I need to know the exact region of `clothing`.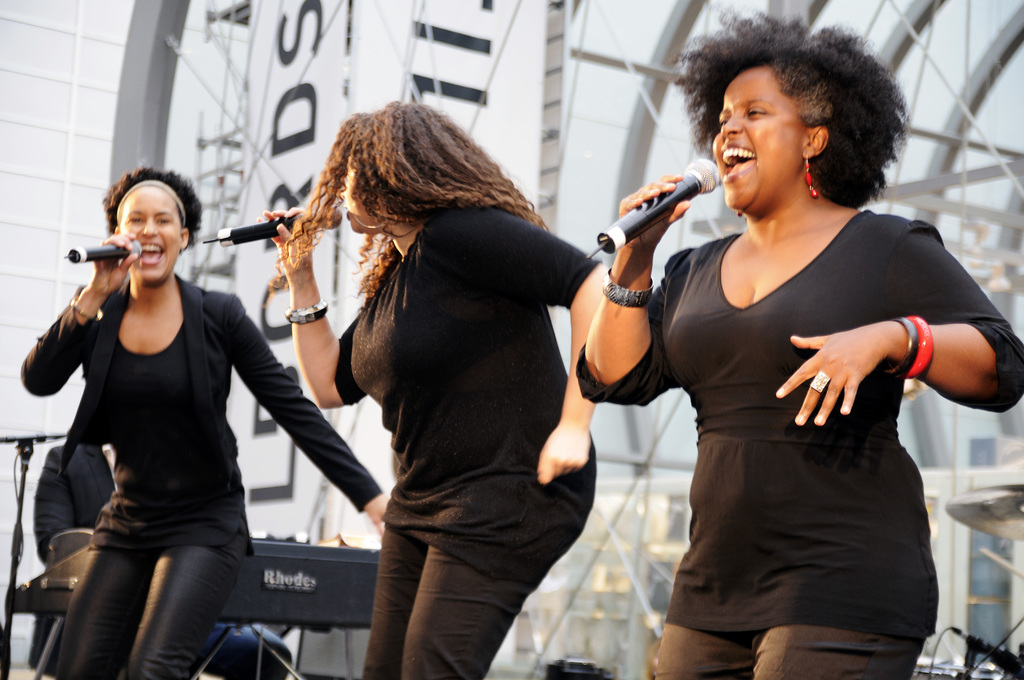
Region: <region>575, 209, 1023, 679</region>.
